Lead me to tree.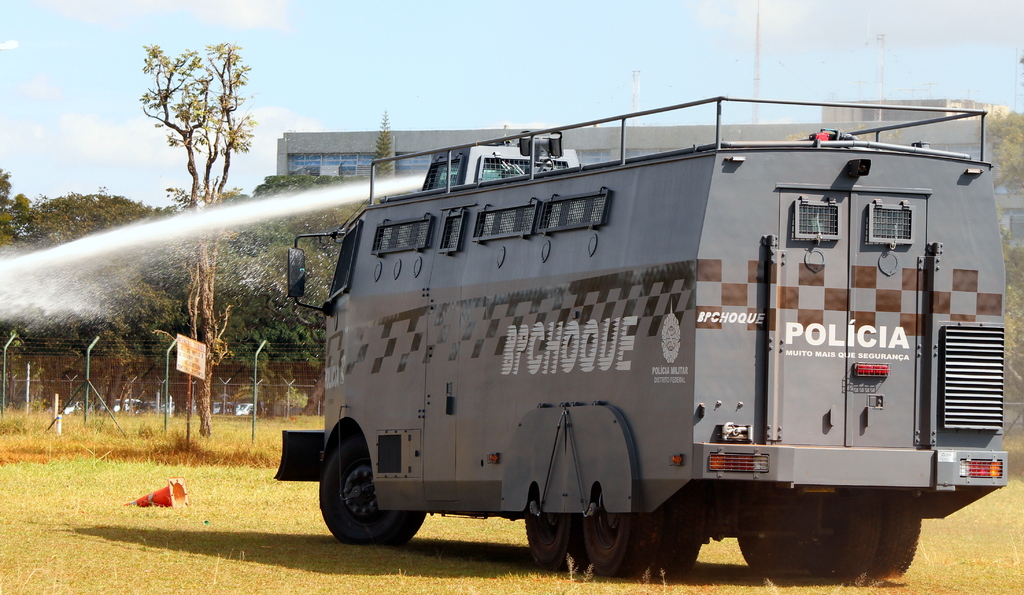
Lead to pyautogui.locateOnScreen(371, 106, 395, 172).
